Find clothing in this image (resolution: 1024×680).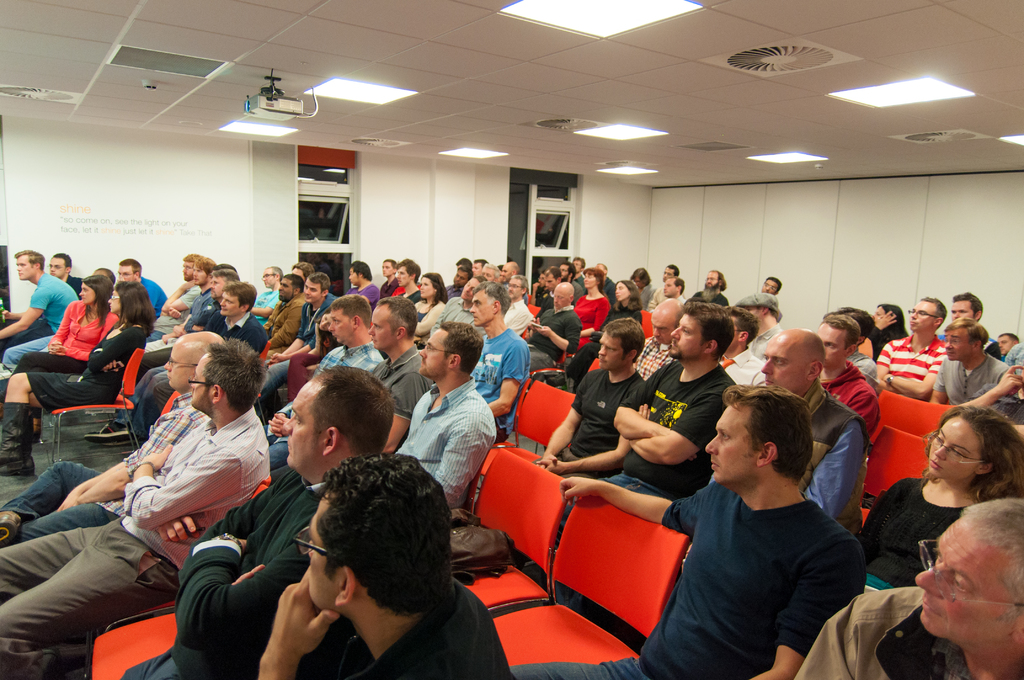
<region>503, 482, 874, 679</region>.
